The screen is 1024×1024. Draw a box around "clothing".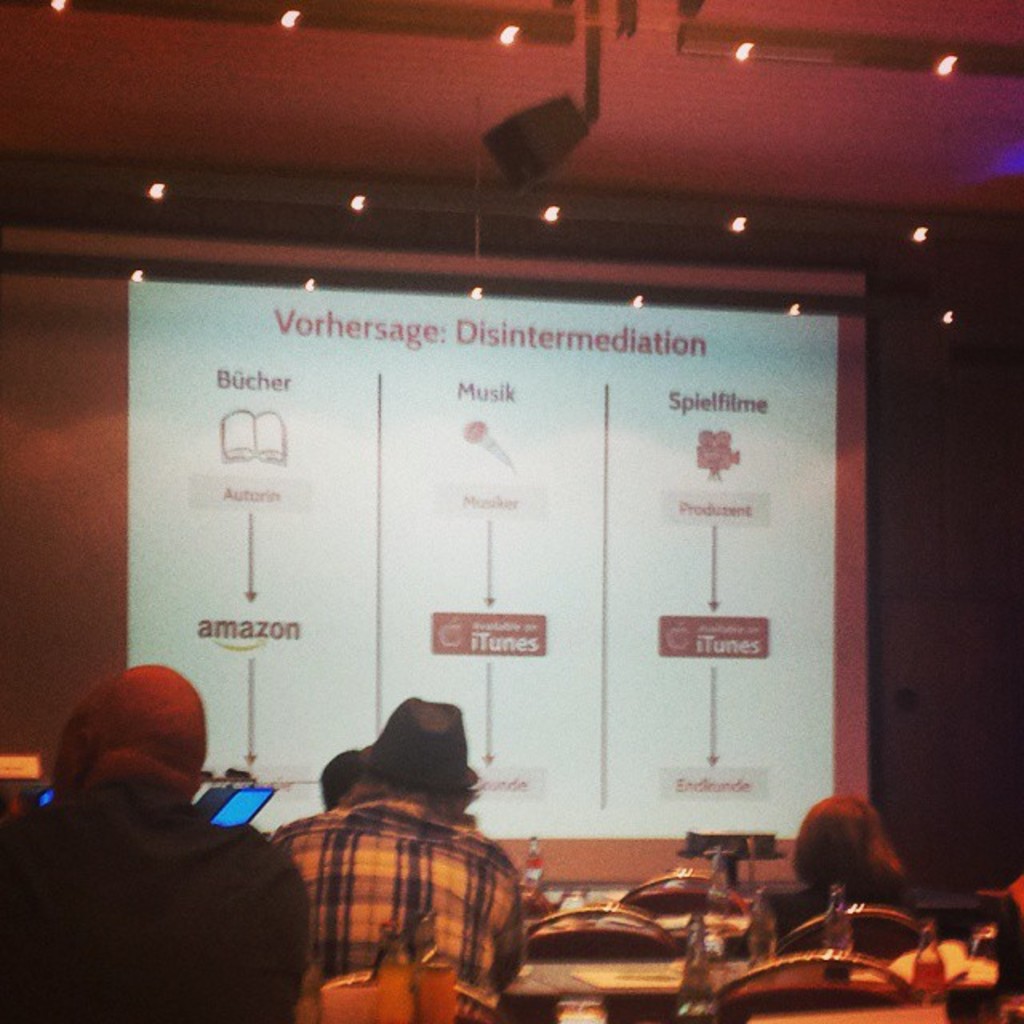
35/720/309/1016.
